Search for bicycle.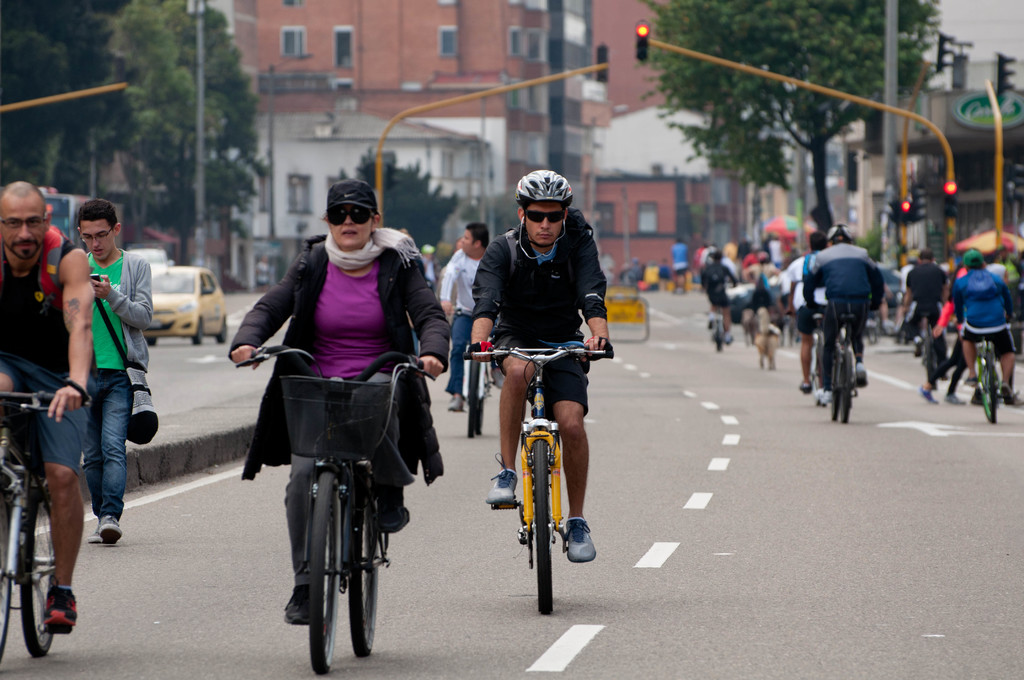
Found at x1=705, y1=293, x2=724, y2=350.
